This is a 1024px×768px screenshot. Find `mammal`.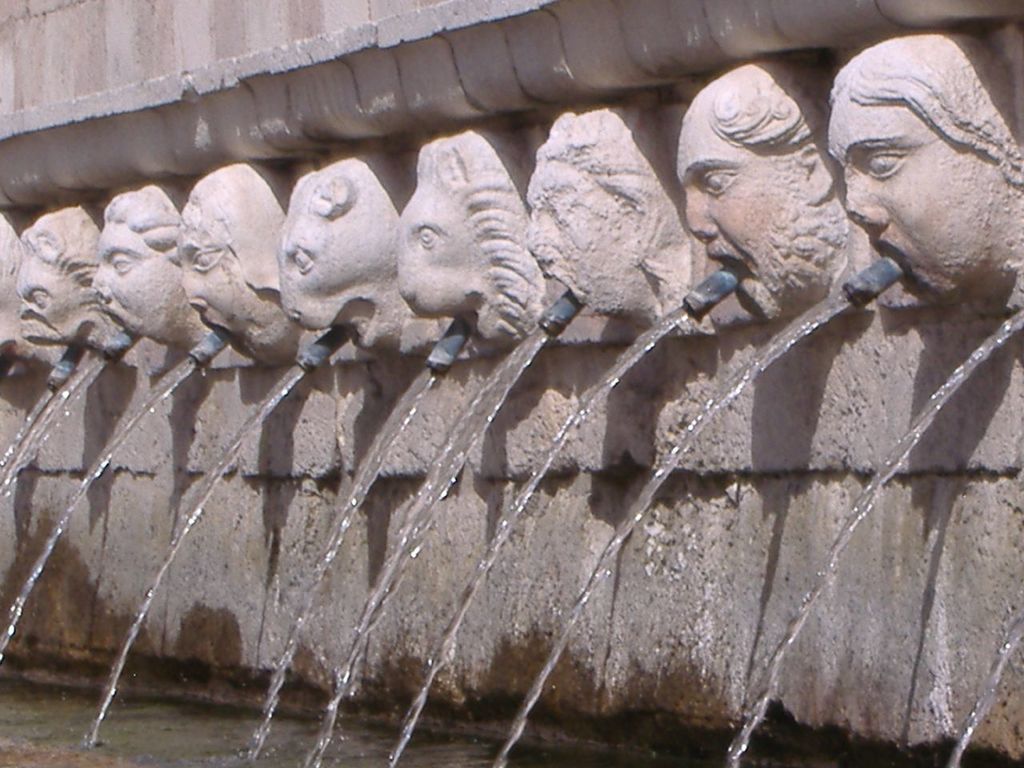
Bounding box: l=271, t=160, r=399, b=352.
